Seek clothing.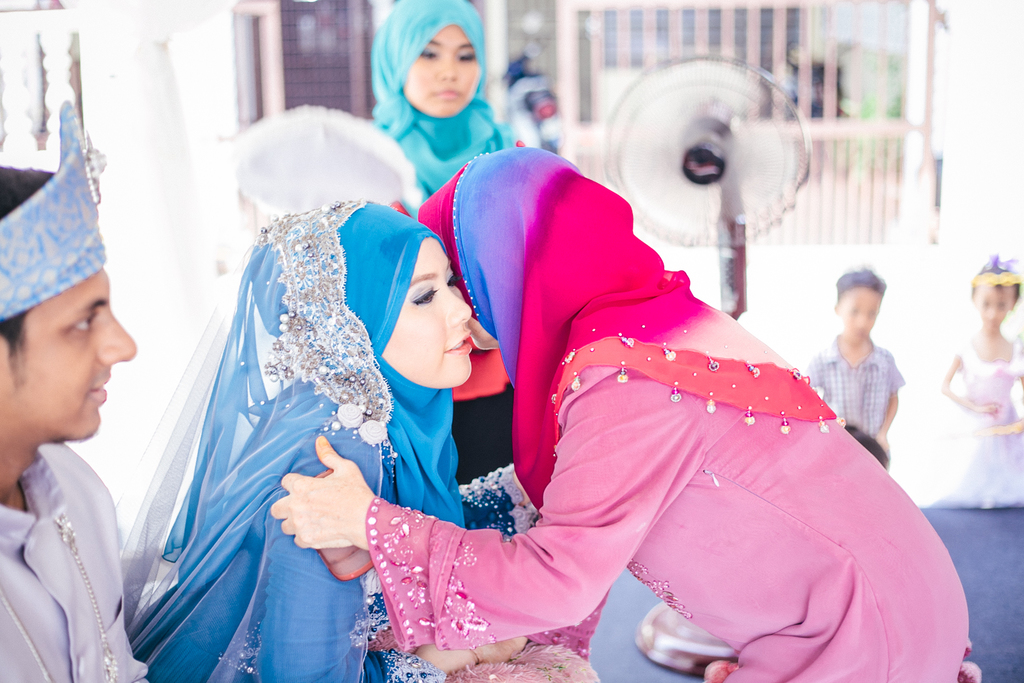
left=366, top=141, right=982, bottom=682.
